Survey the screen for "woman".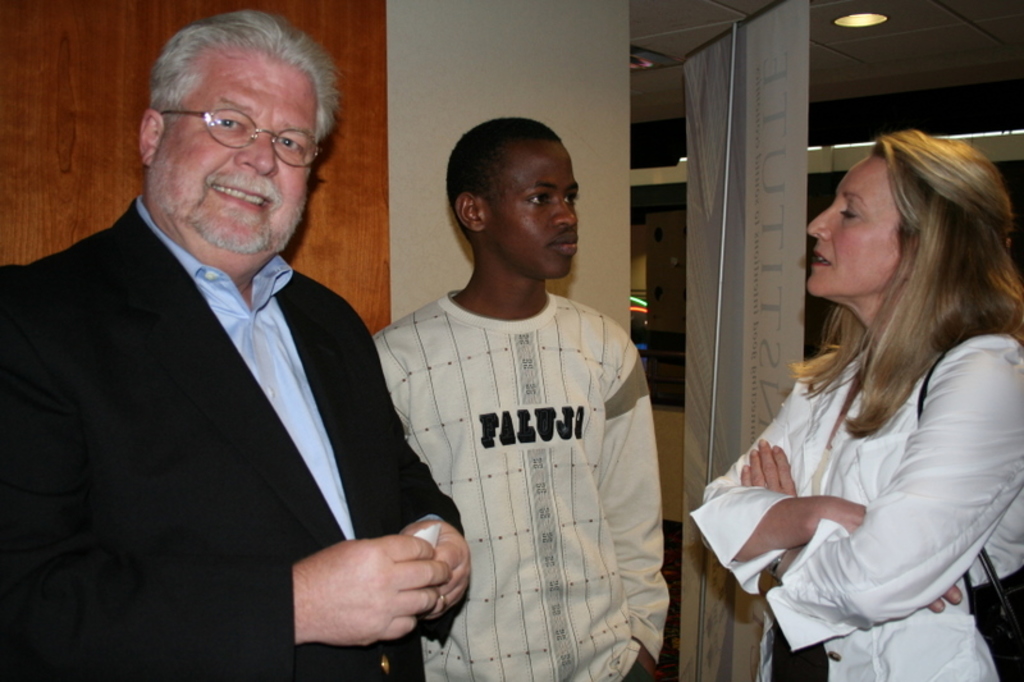
Survey found: bbox=[705, 123, 1021, 676].
